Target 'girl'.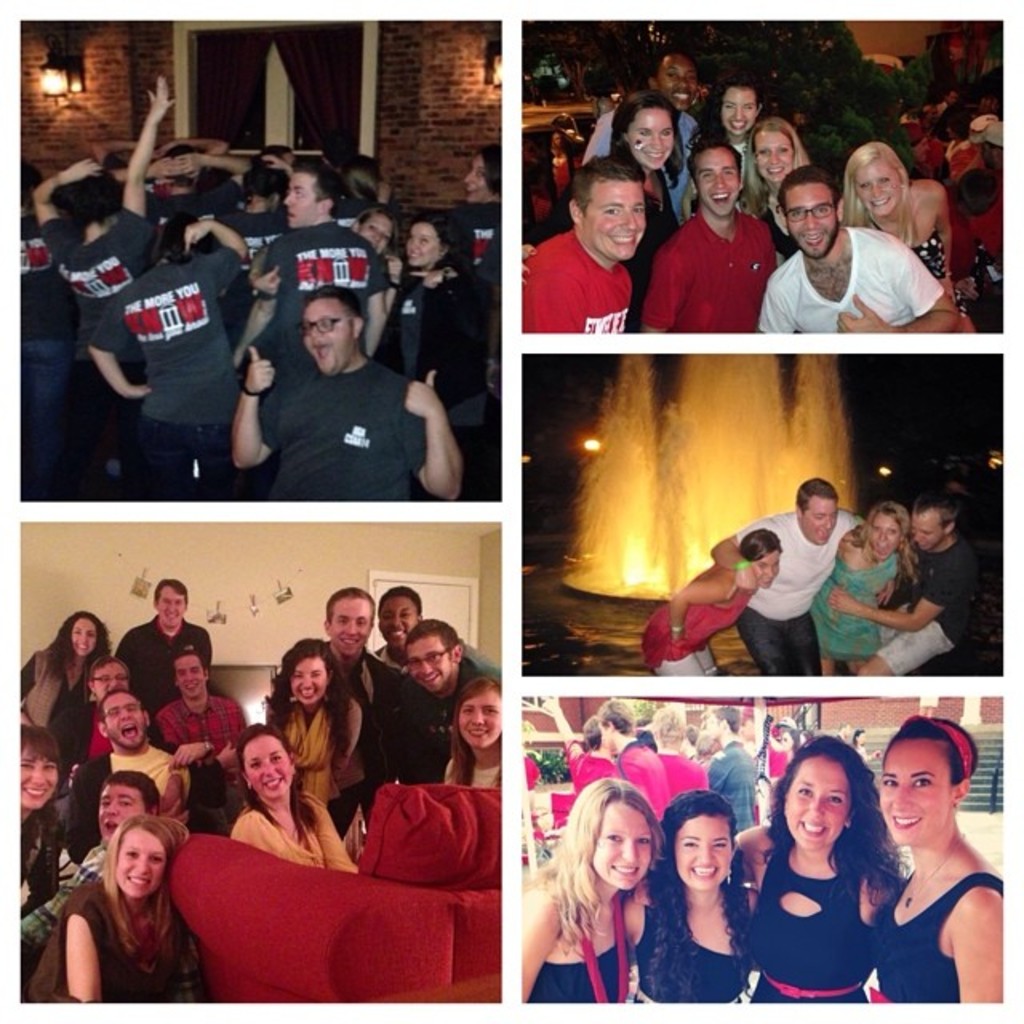
Target region: 875:717:1000:1010.
